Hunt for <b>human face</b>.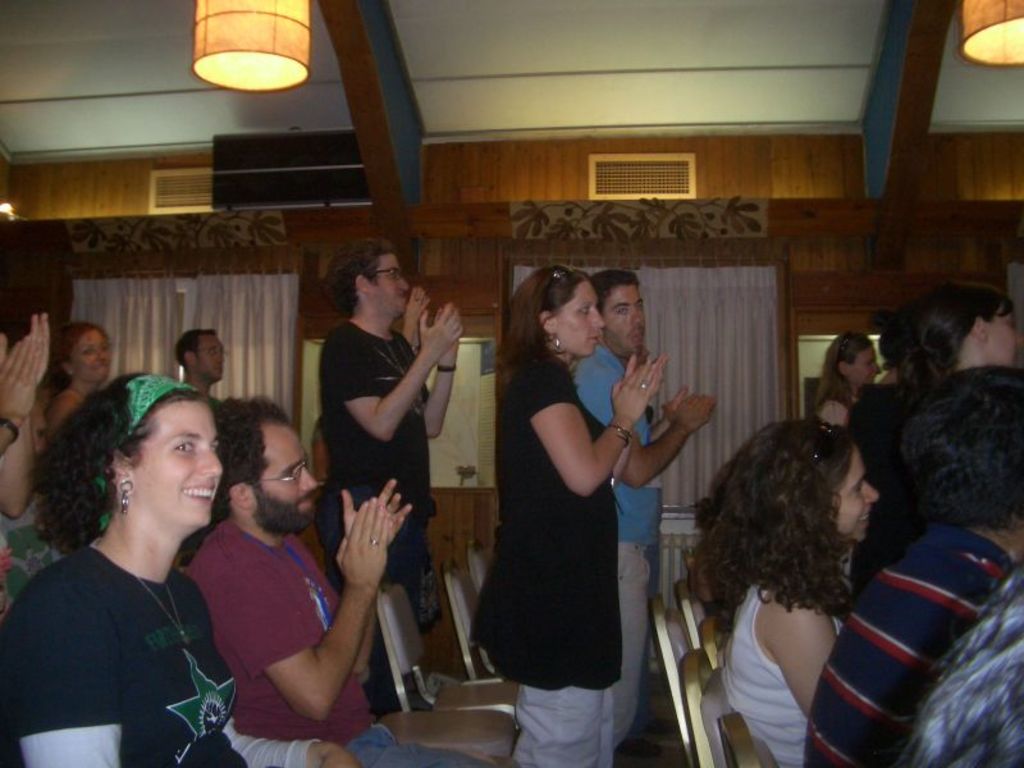
Hunted down at 602,284,645,351.
